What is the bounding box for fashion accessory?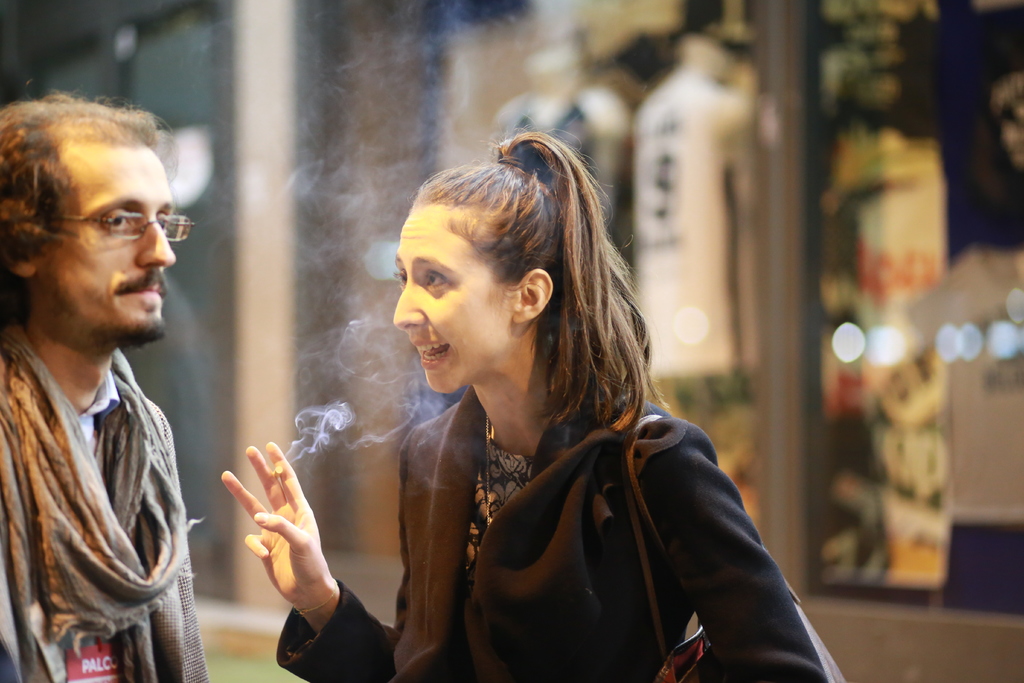
<bbox>496, 151, 527, 168</bbox>.
